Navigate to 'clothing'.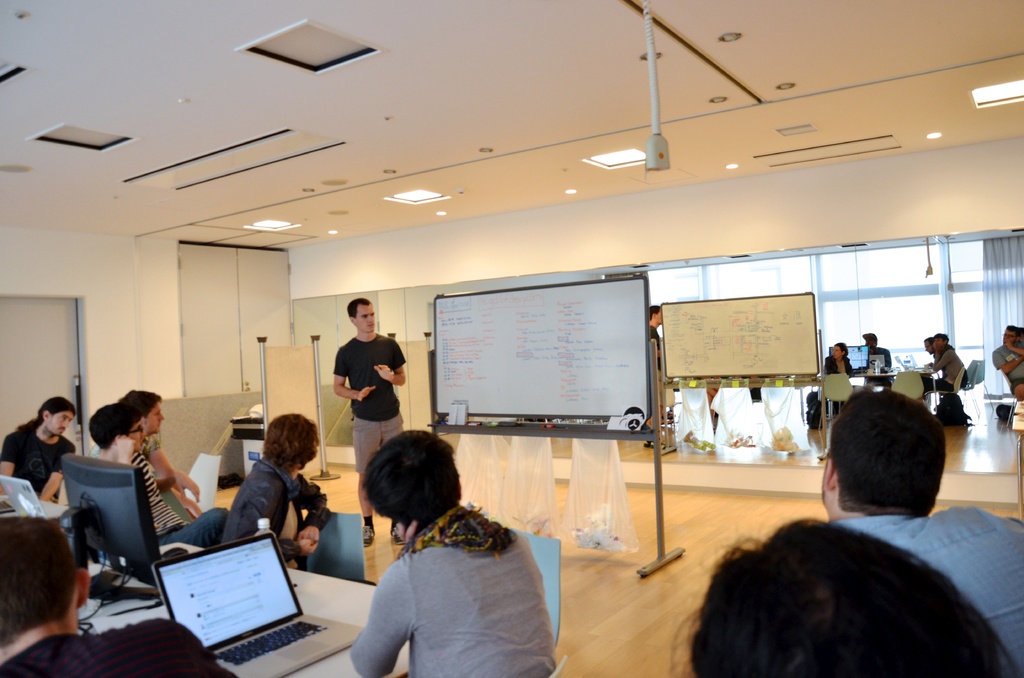
Navigation target: (991, 340, 1023, 394).
